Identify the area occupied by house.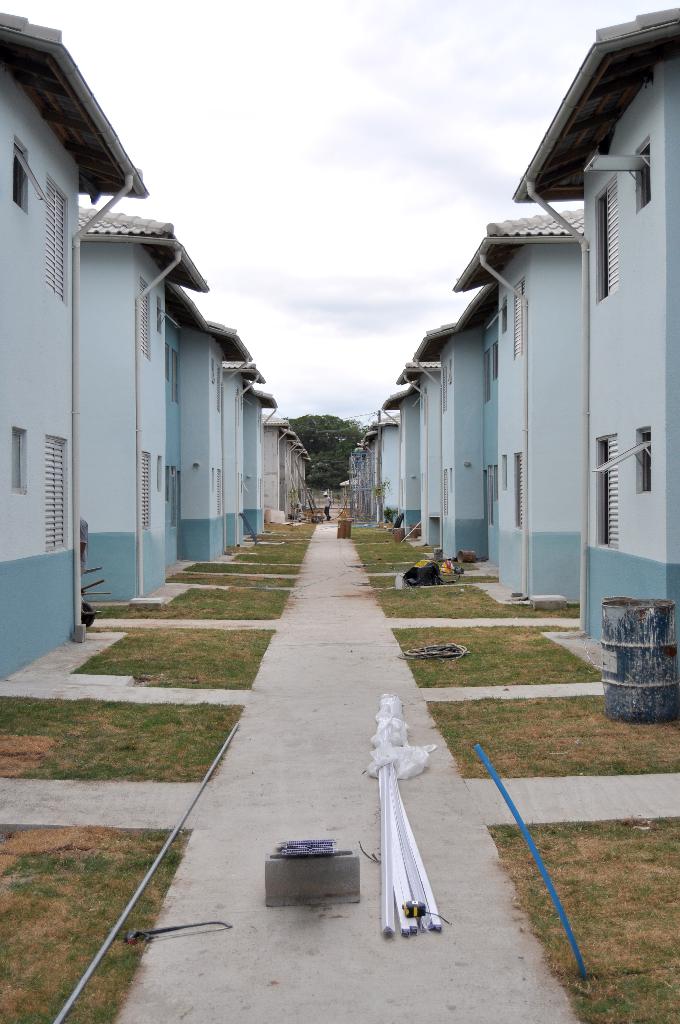
Area: bbox(350, 449, 369, 522).
